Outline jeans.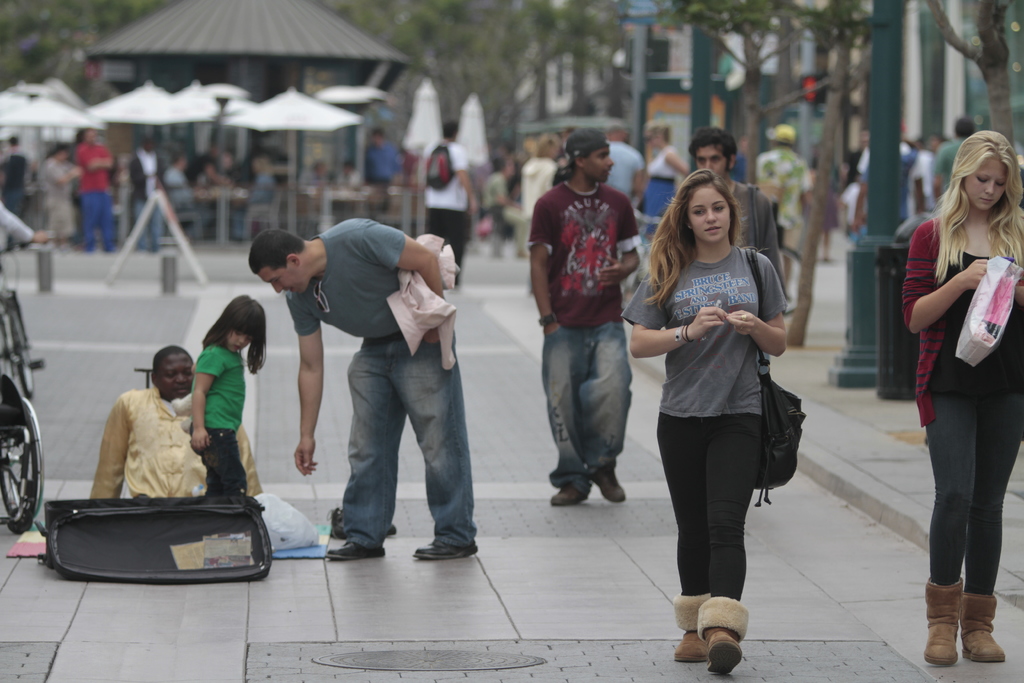
Outline: detection(190, 420, 250, 504).
